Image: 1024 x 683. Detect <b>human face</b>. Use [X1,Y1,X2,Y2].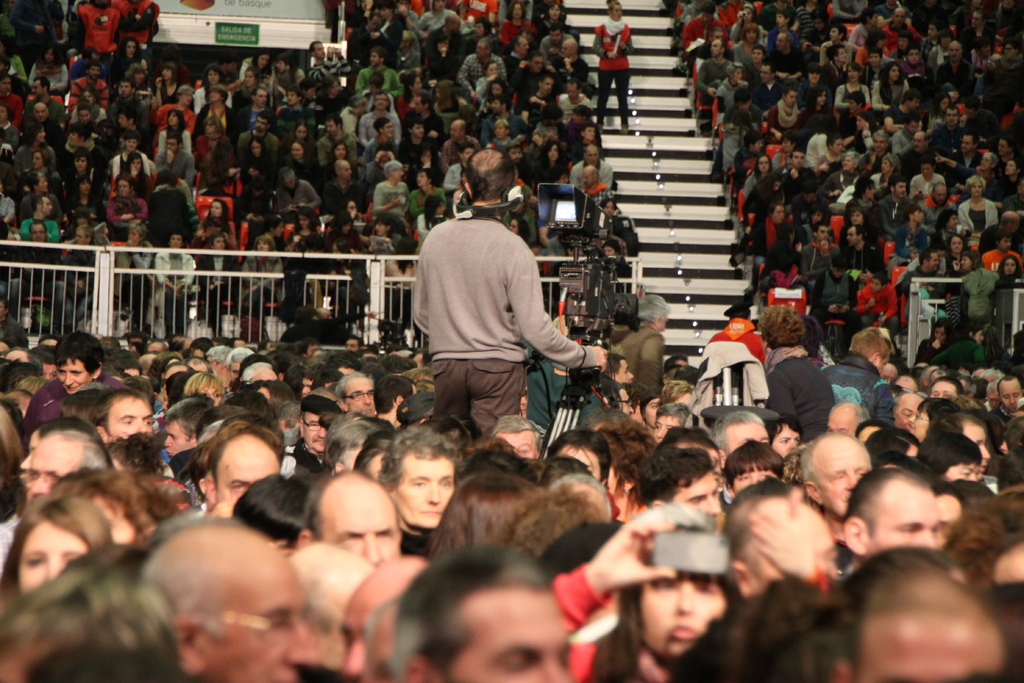
[214,564,312,682].
